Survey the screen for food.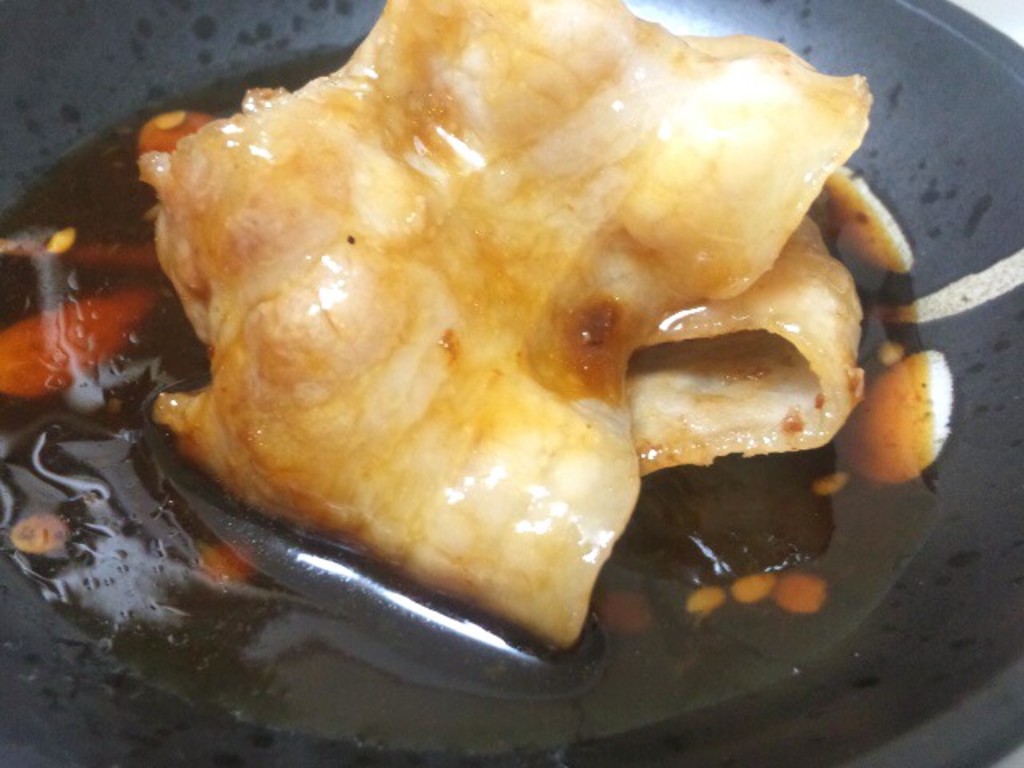
Survey found: l=78, t=0, r=946, b=662.
